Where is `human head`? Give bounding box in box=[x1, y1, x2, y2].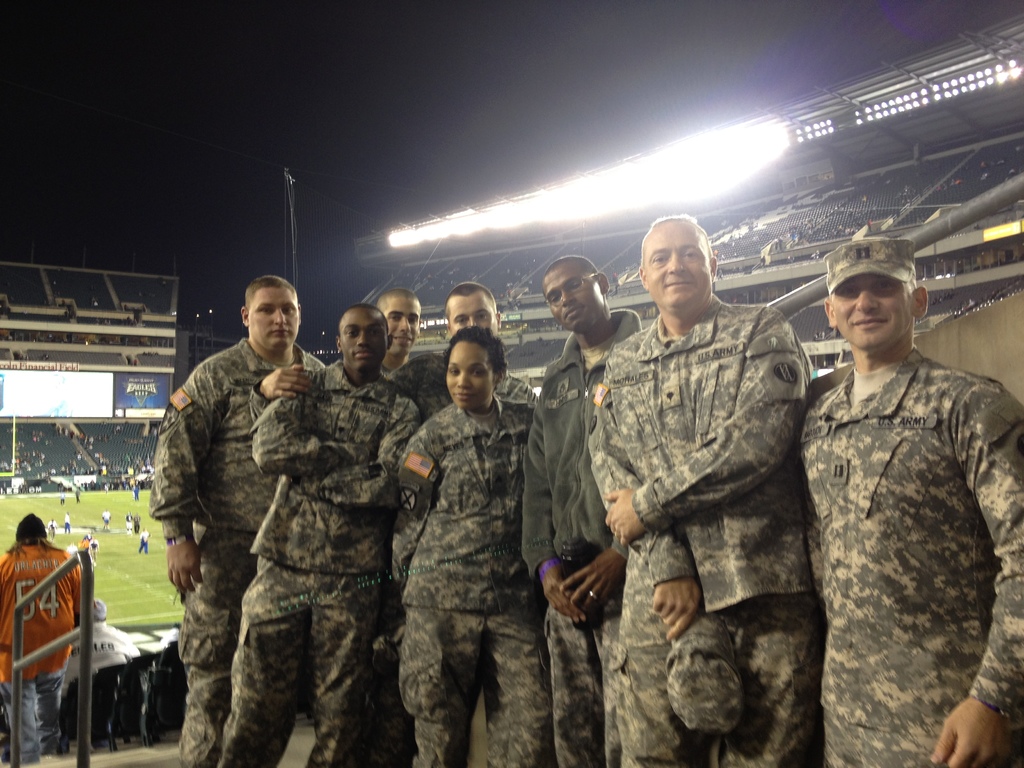
box=[540, 257, 610, 336].
